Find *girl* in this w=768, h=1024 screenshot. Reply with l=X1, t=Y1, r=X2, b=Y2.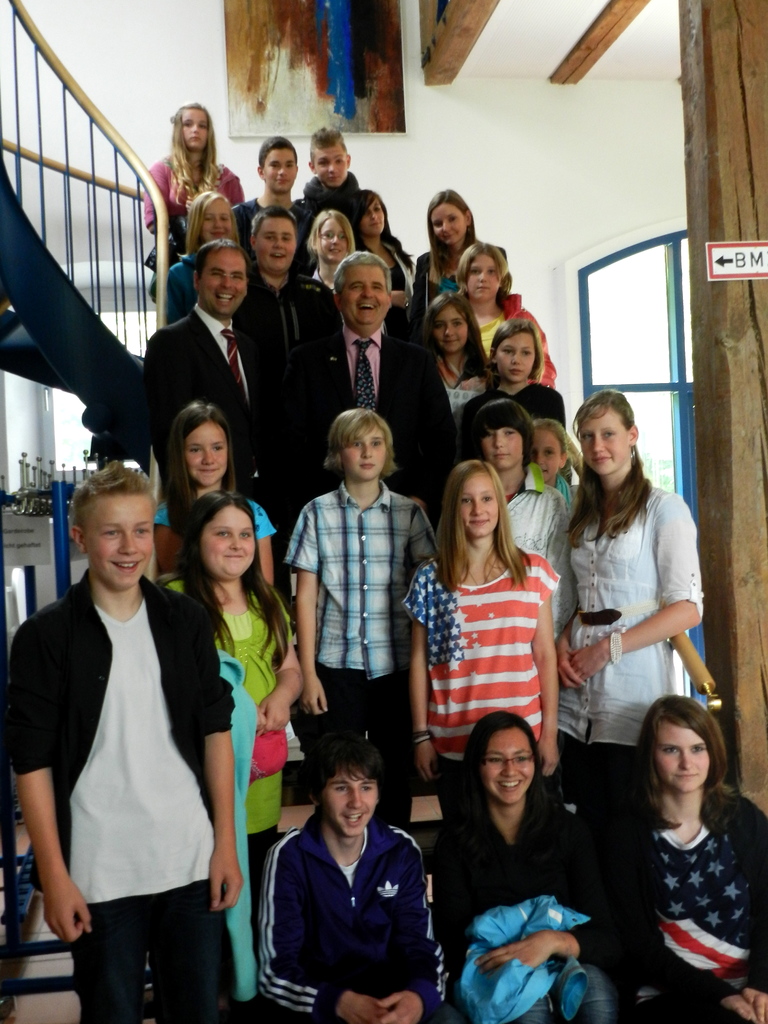
l=343, t=193, r=413, b=308.
